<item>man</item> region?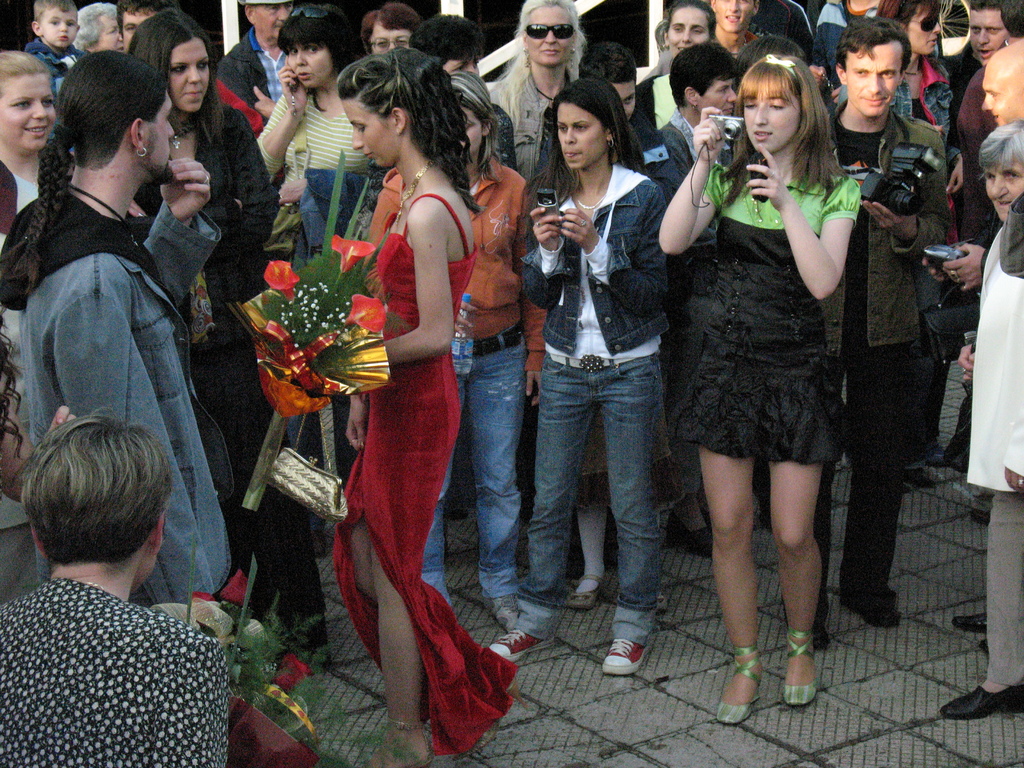
710:0:760:59
